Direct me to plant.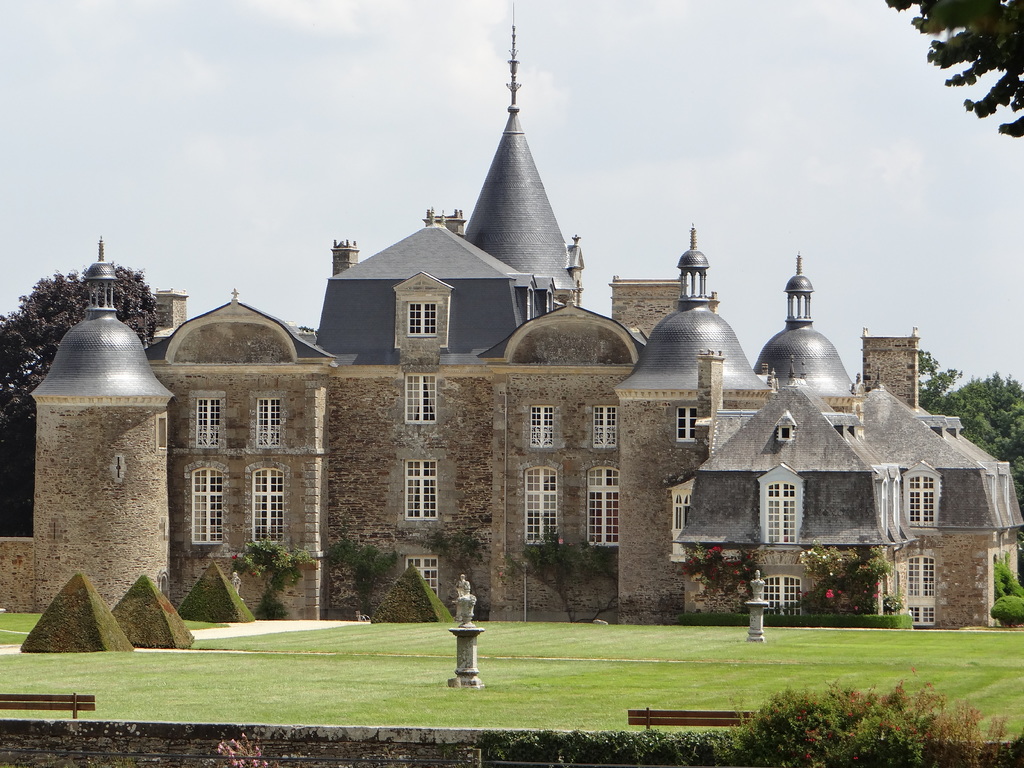
Direction: 723,678,1008,765.
